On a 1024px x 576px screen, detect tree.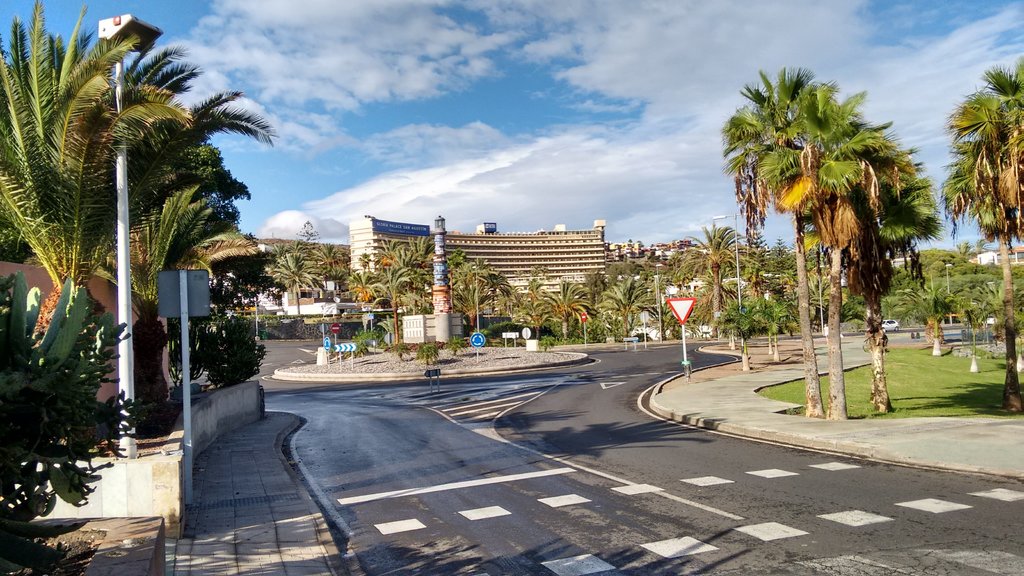
detection(594, 259, 656, 339).
